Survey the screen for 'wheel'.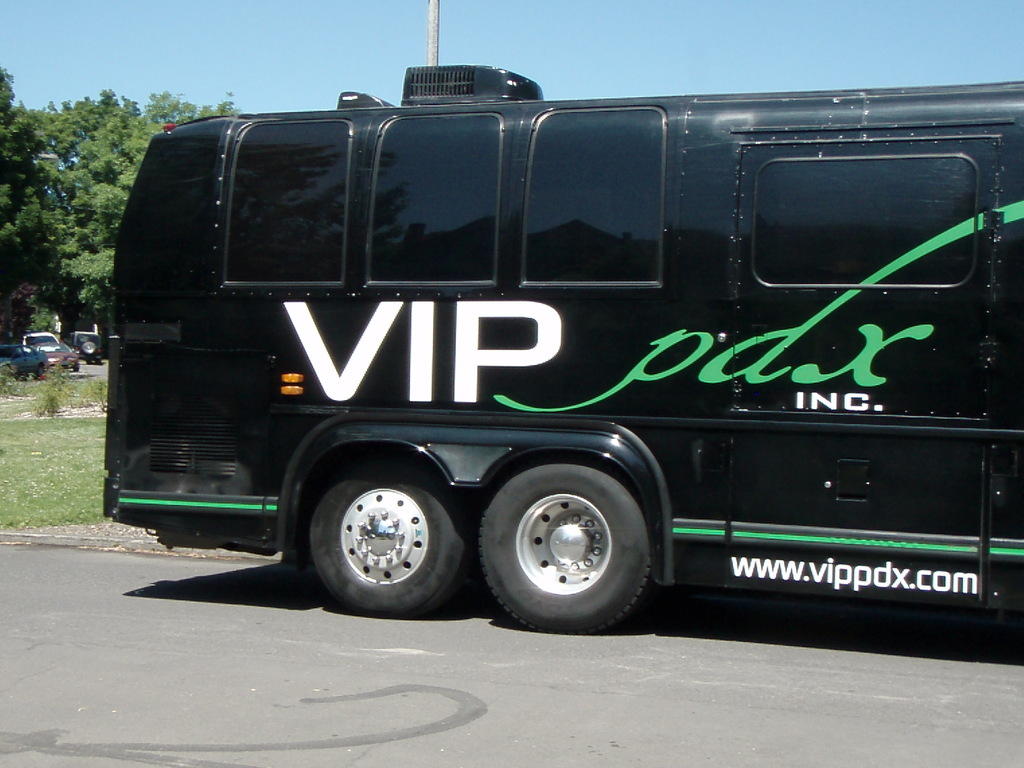
Survey found: left=305, top=474, right=480, bottom=618.
